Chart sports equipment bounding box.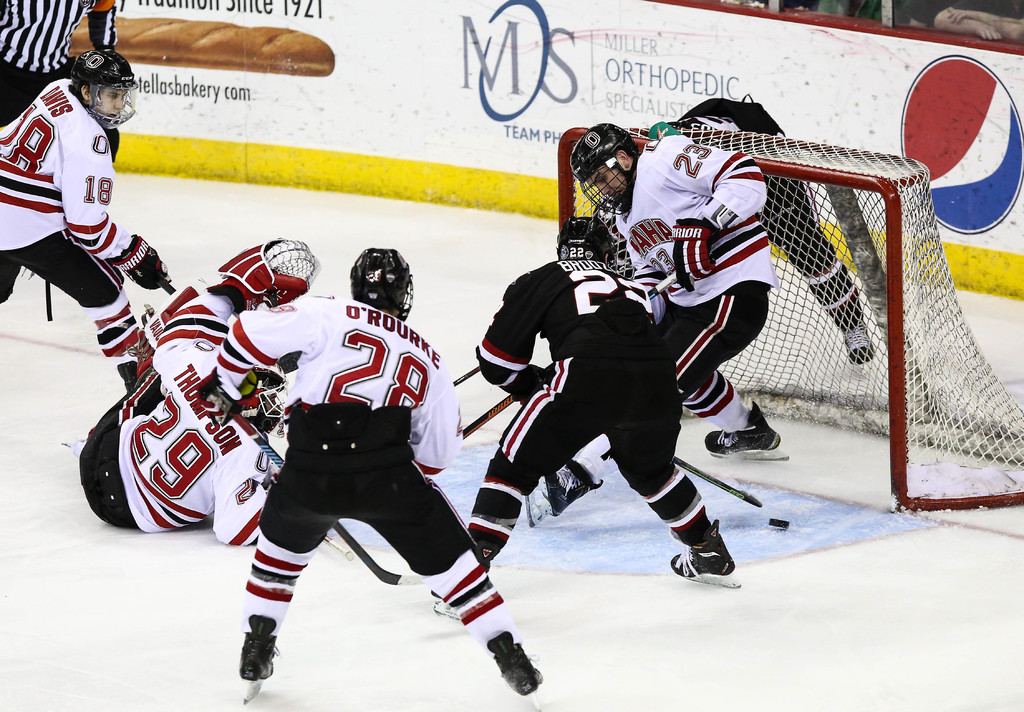
Charted: (x1=349, y1=250, x2=413, y2=320).
